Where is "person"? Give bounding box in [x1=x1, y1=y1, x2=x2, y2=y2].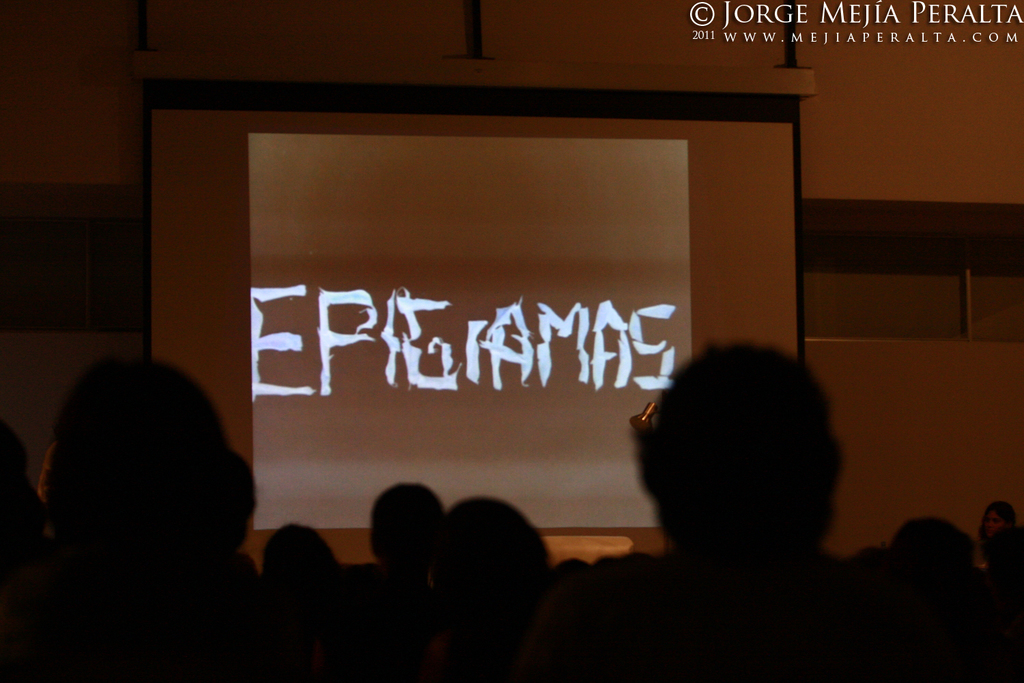
[x1=0, y1=356, x2=1021, y2=682].
